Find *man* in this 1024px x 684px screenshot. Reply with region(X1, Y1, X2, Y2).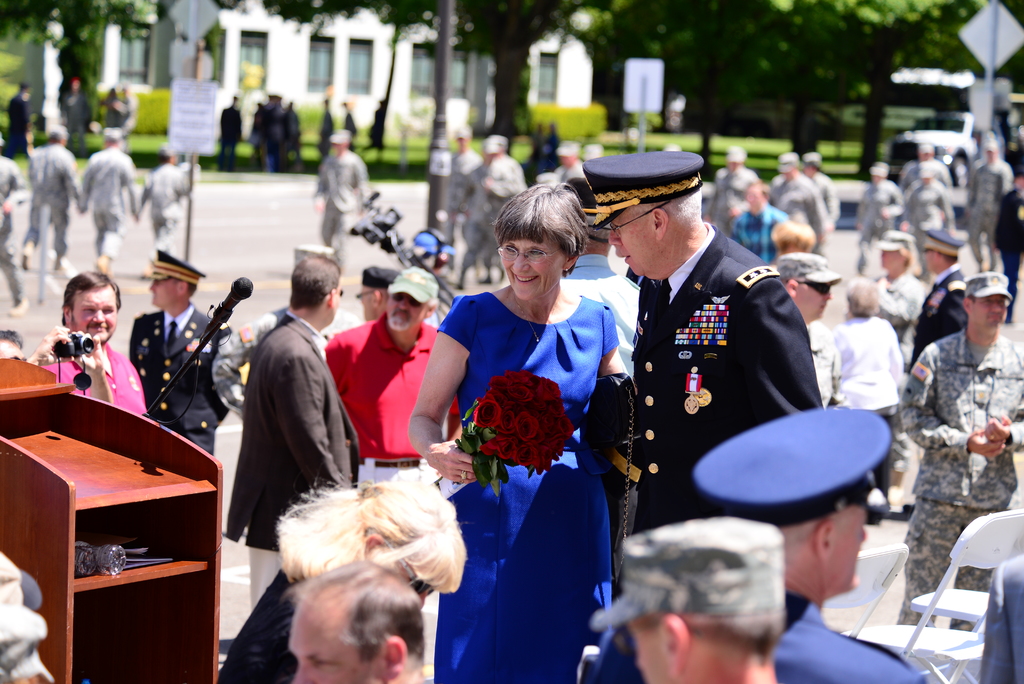
region(285, 557, 438, 683).
